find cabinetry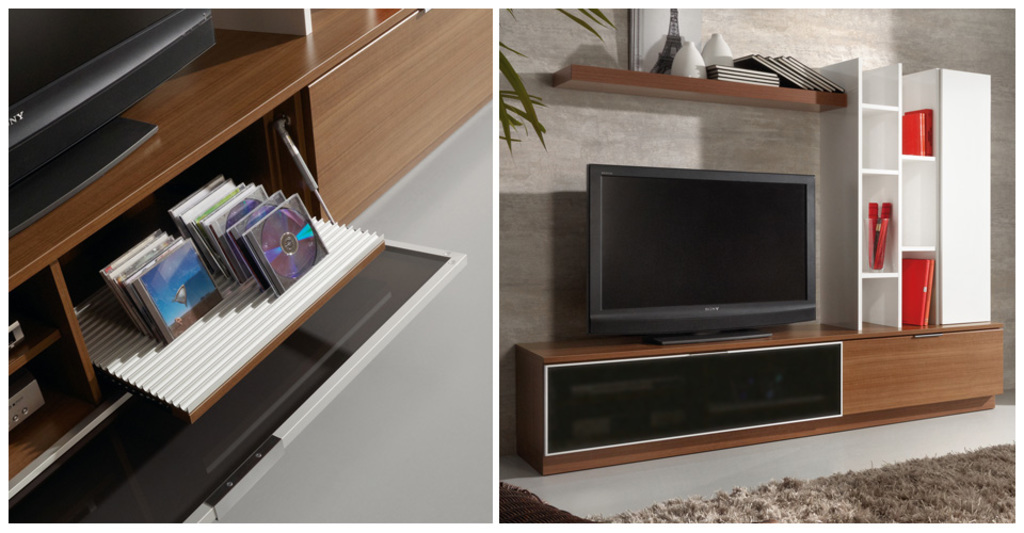
(518, 319, 1005, 482)
